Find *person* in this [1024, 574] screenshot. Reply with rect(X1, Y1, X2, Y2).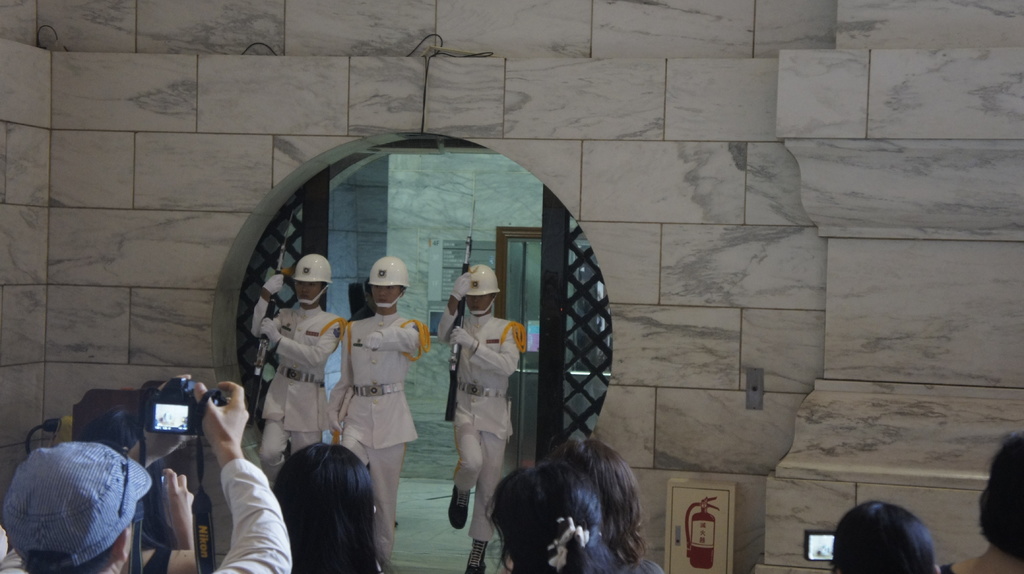
rect(539, 434, 662, 573).
